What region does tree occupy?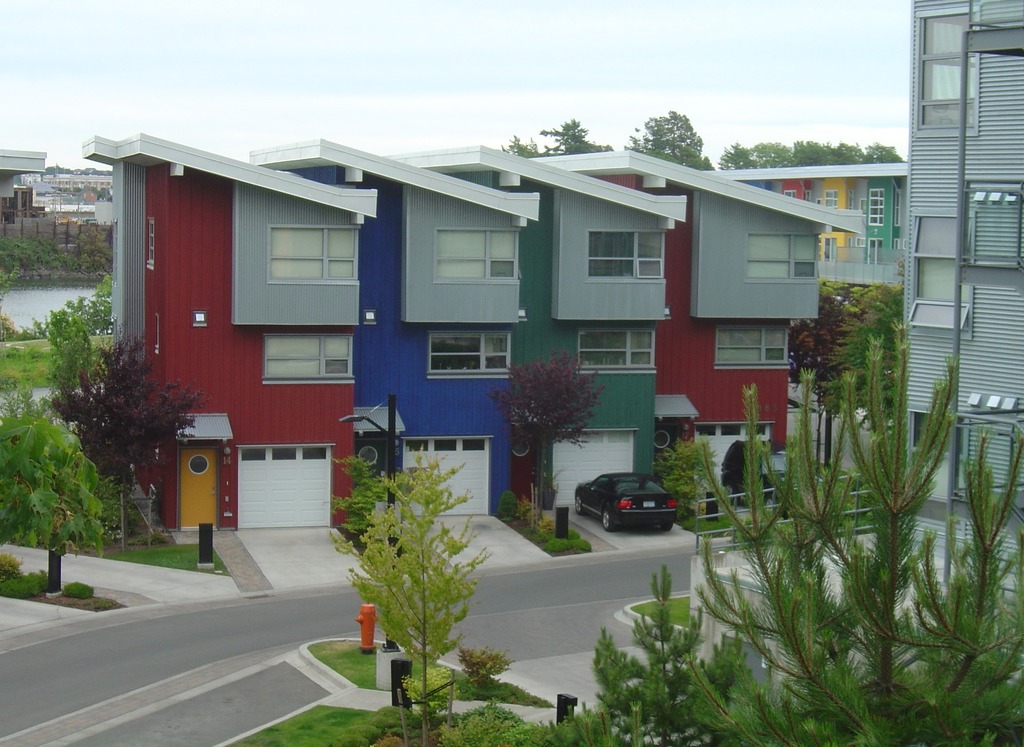
(499, 113, 616, 166).
